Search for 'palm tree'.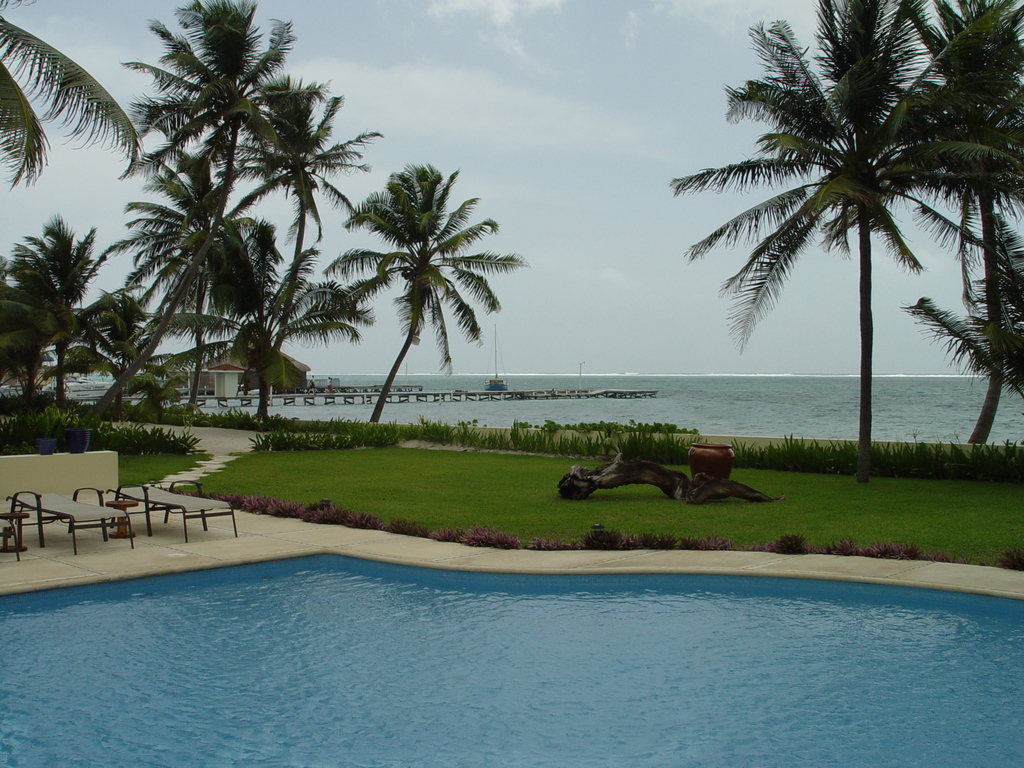
Found at bbox=(191, 232, 277, 429).
